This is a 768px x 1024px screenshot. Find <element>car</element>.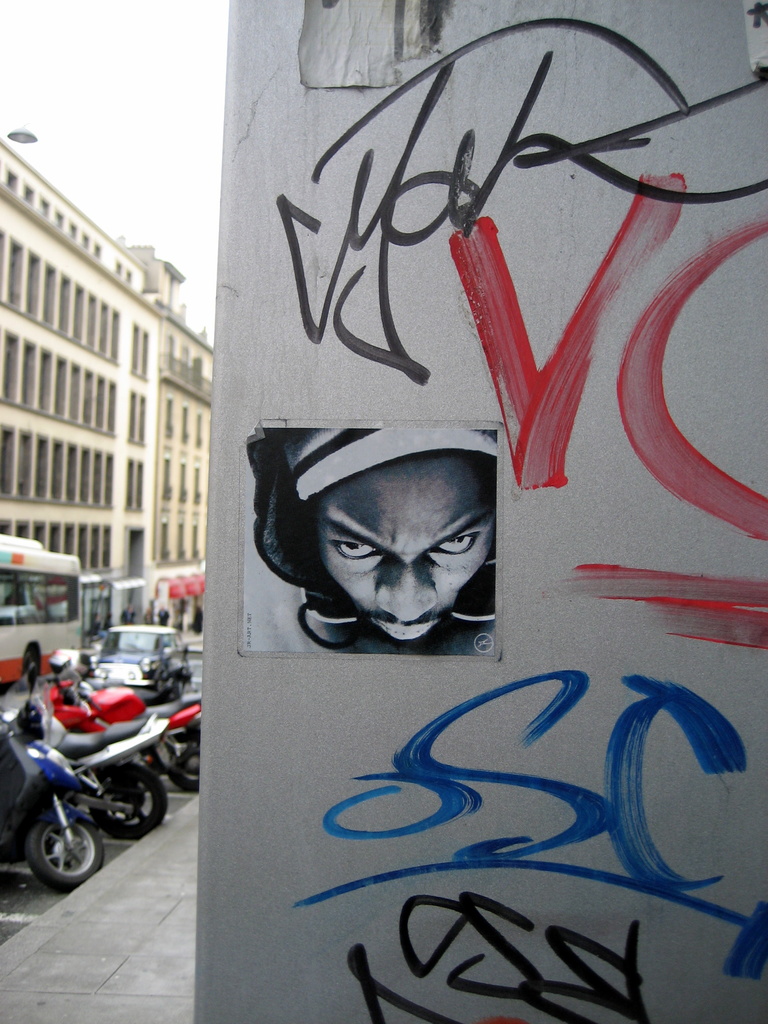
Bounding box: region(94, 621, 194, 703).
